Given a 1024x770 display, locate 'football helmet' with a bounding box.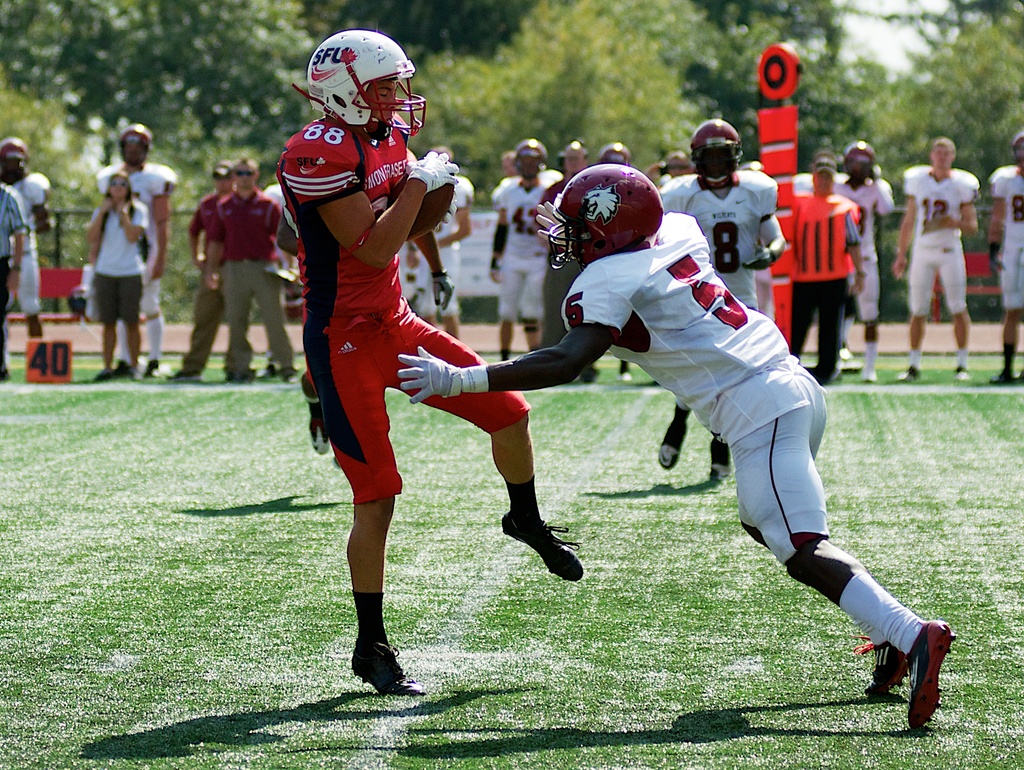
Located: crop(308, 29, 429, 134).
